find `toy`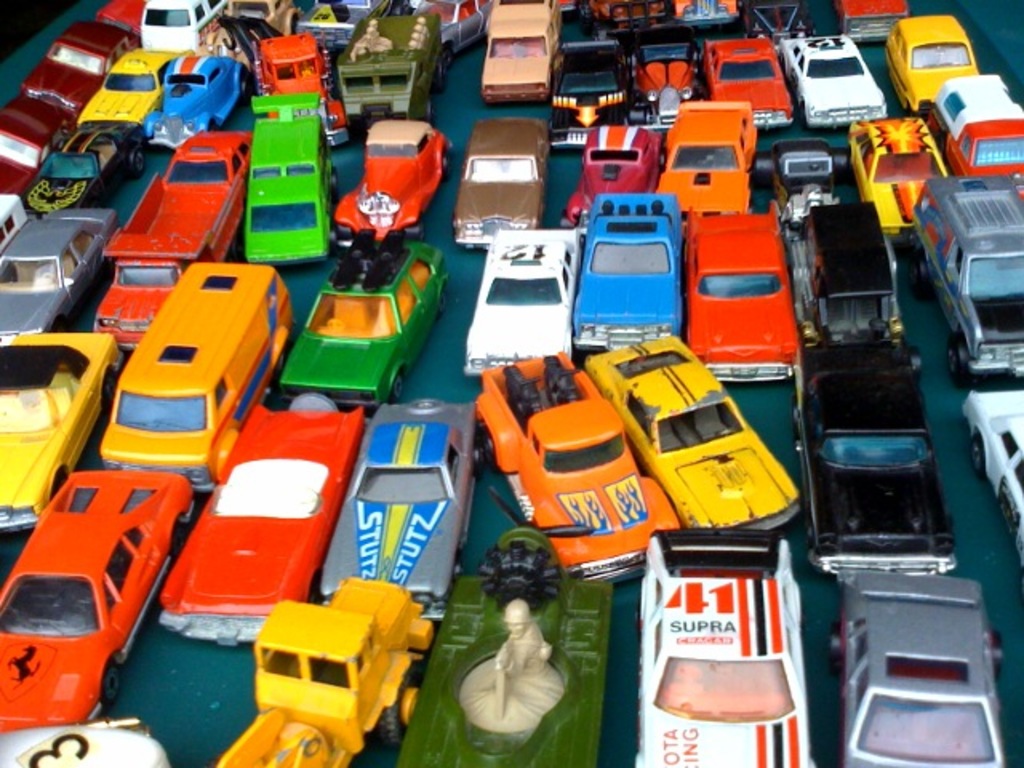
<box>0,459,198,720</box>
